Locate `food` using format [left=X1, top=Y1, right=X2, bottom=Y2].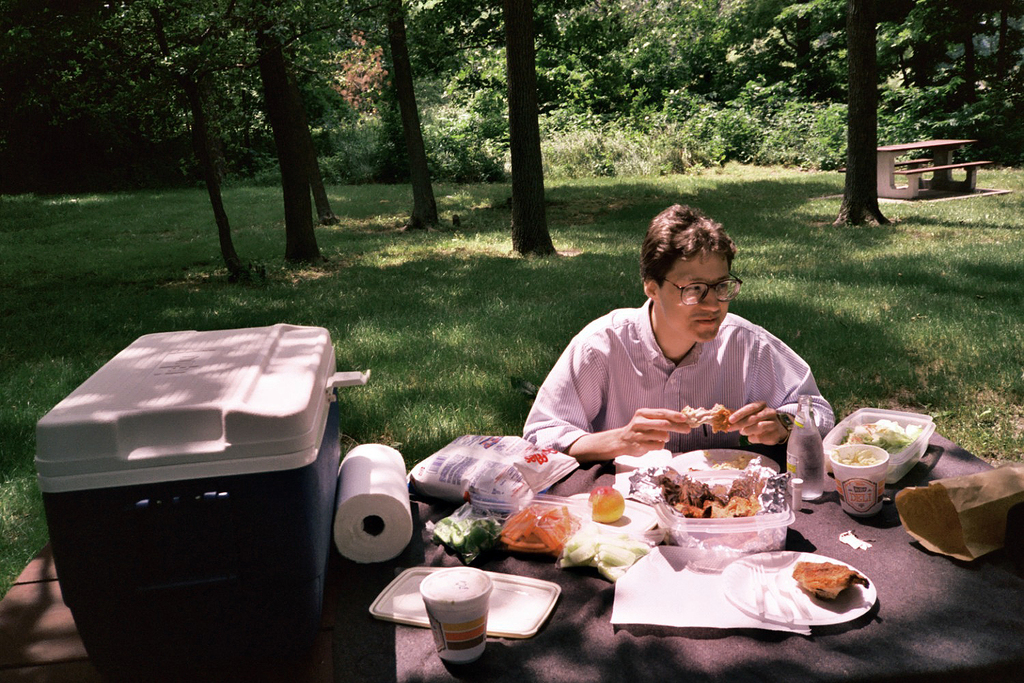
[left=652, top=472, right=769, bottom=533].
